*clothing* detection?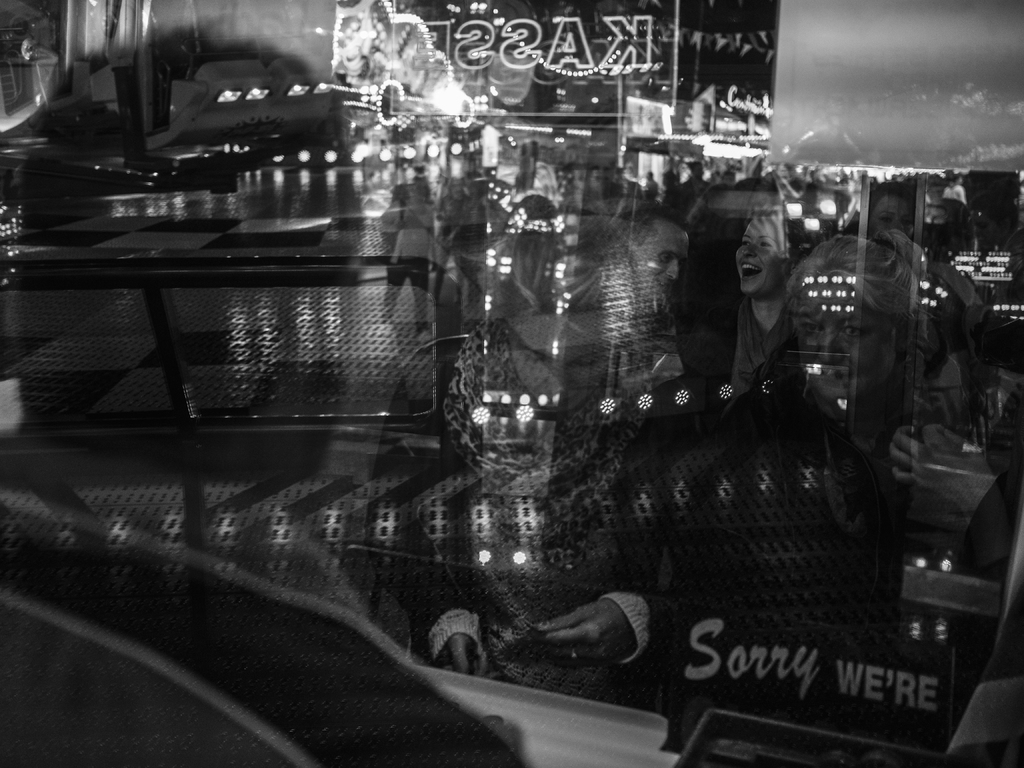
{"left": 712, "top": 253, "right": 795, "bottom": 398}
